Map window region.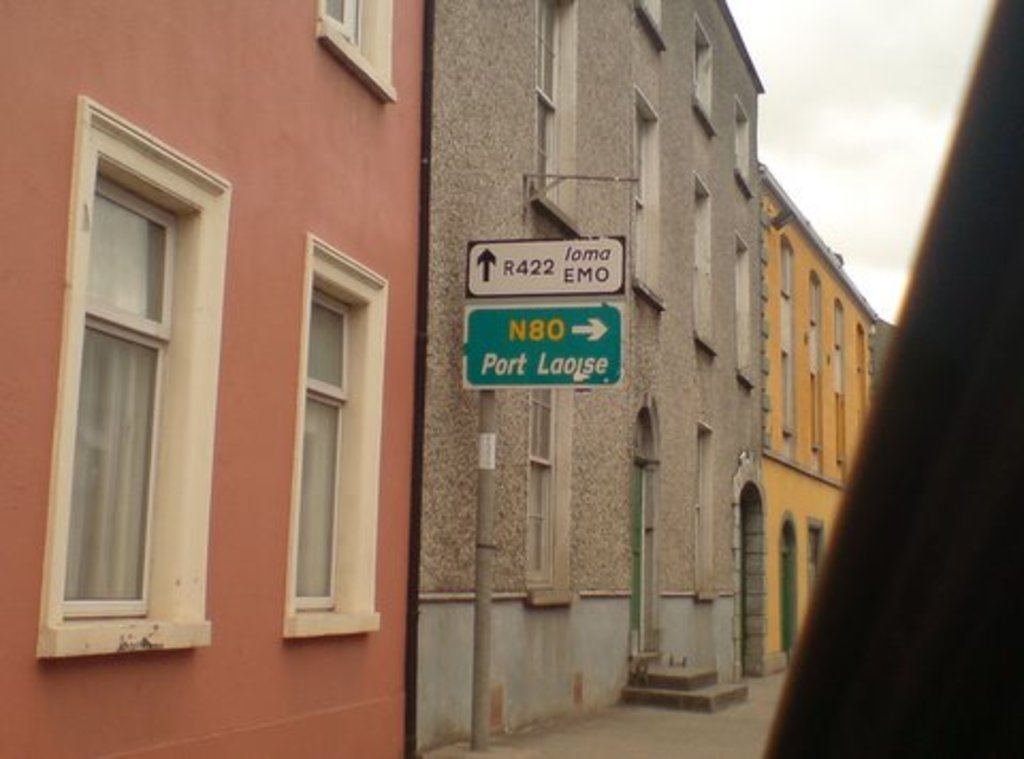
Mapped to pyautogui.locateOnScreen(531, 0, 578, 226).
